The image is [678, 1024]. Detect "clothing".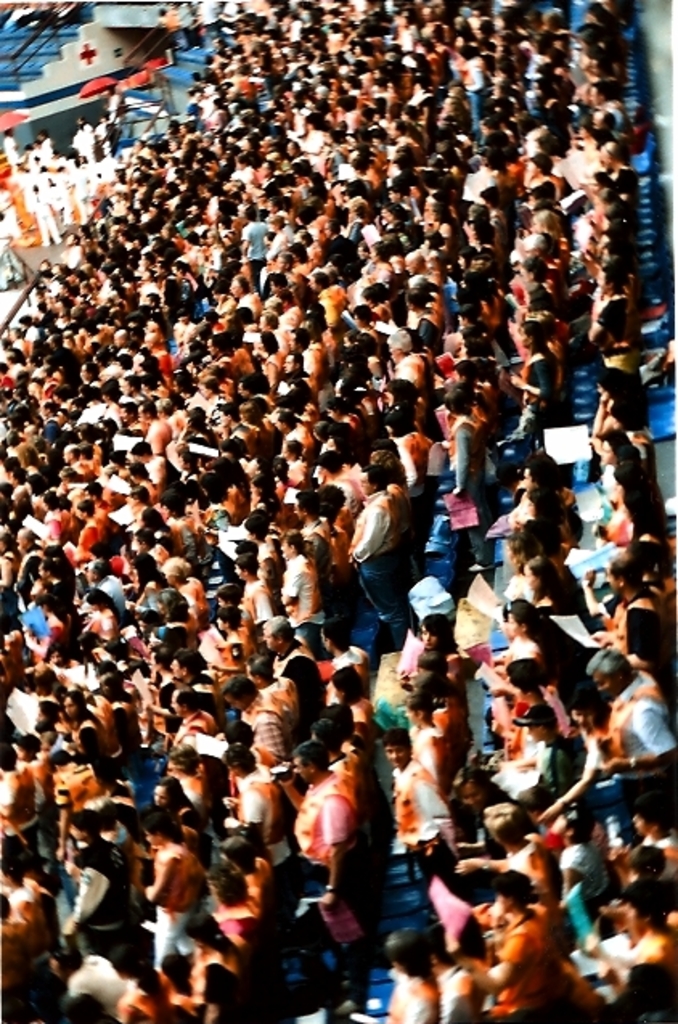
Detection: box=[294, 781, 373, 911].
